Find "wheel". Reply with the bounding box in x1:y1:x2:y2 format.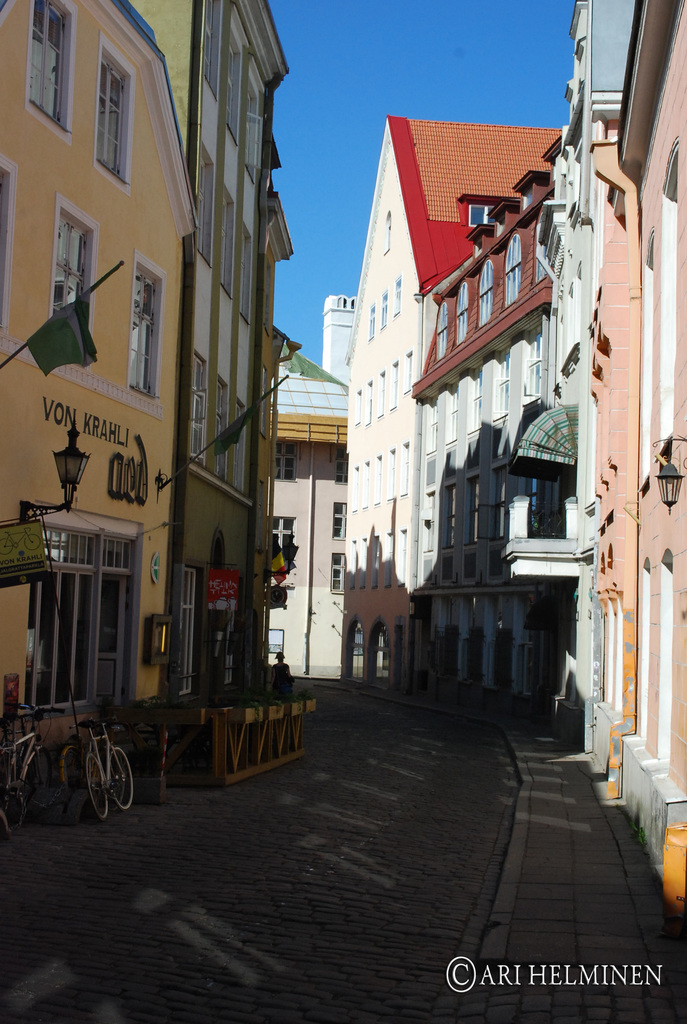
26:746:67:810.
